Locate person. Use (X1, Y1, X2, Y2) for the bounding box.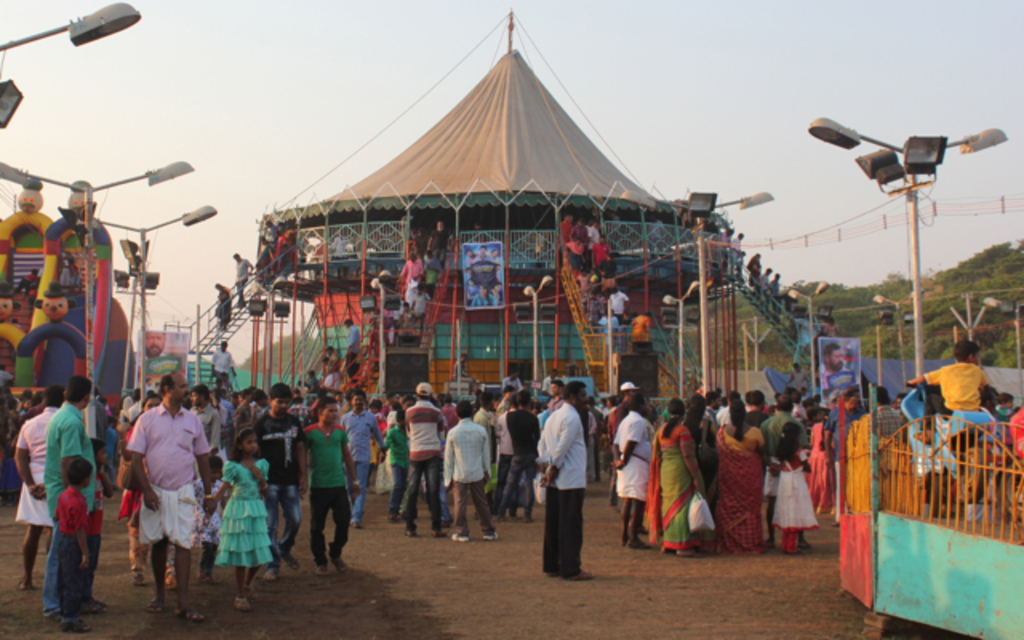
(787, 363, 813, 392).
